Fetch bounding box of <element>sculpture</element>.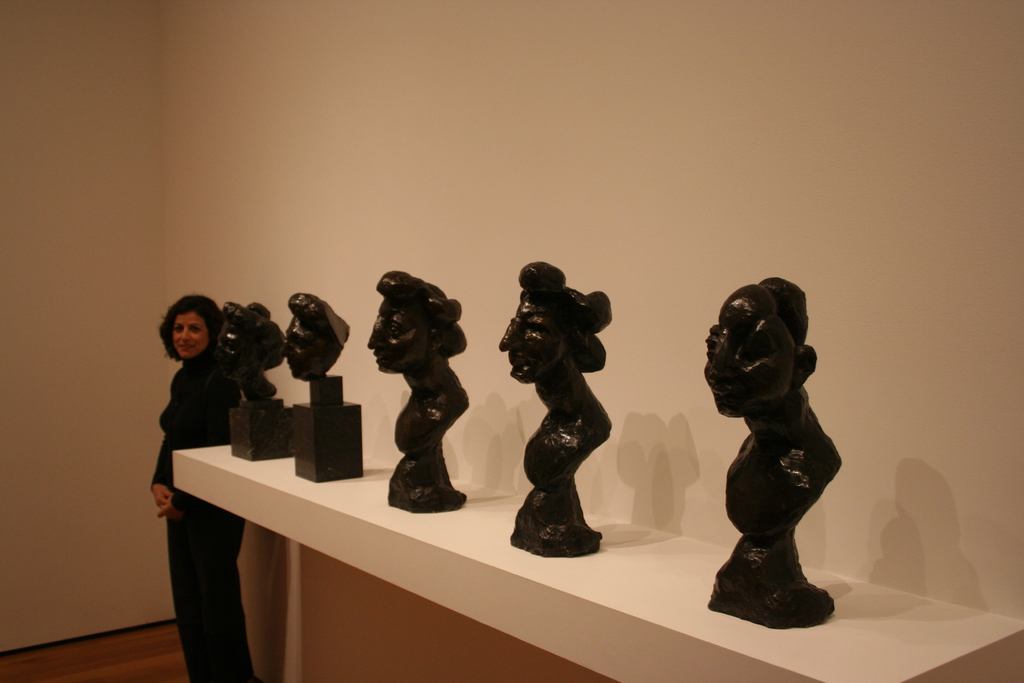
Bbox: <box>362,265,472,522</box>.
